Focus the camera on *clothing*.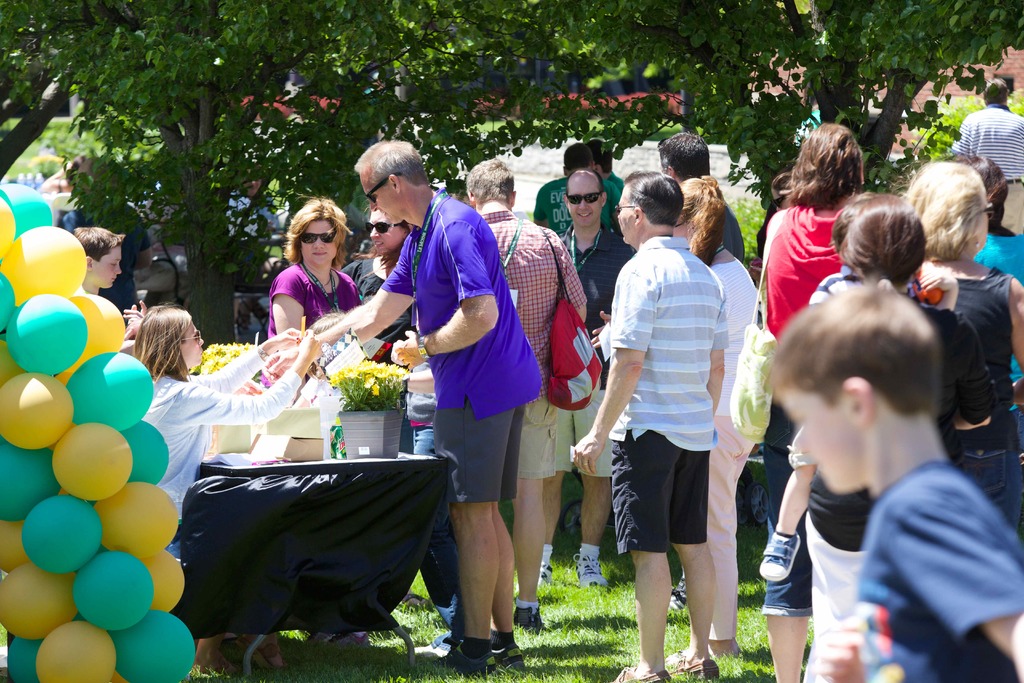
Focus region: left=151, top=370, right=300, bottom=504.
